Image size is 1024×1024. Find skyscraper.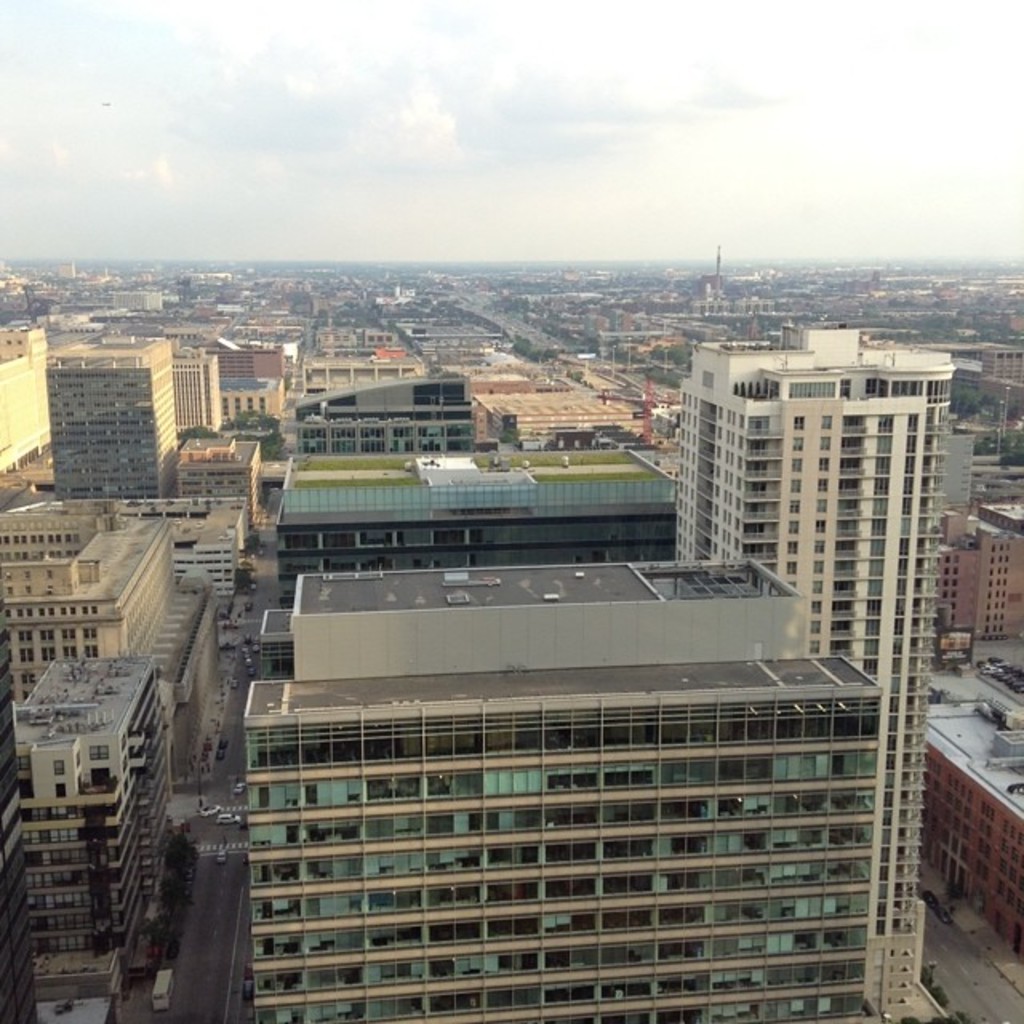
<box>48,336,182,501</box>.
